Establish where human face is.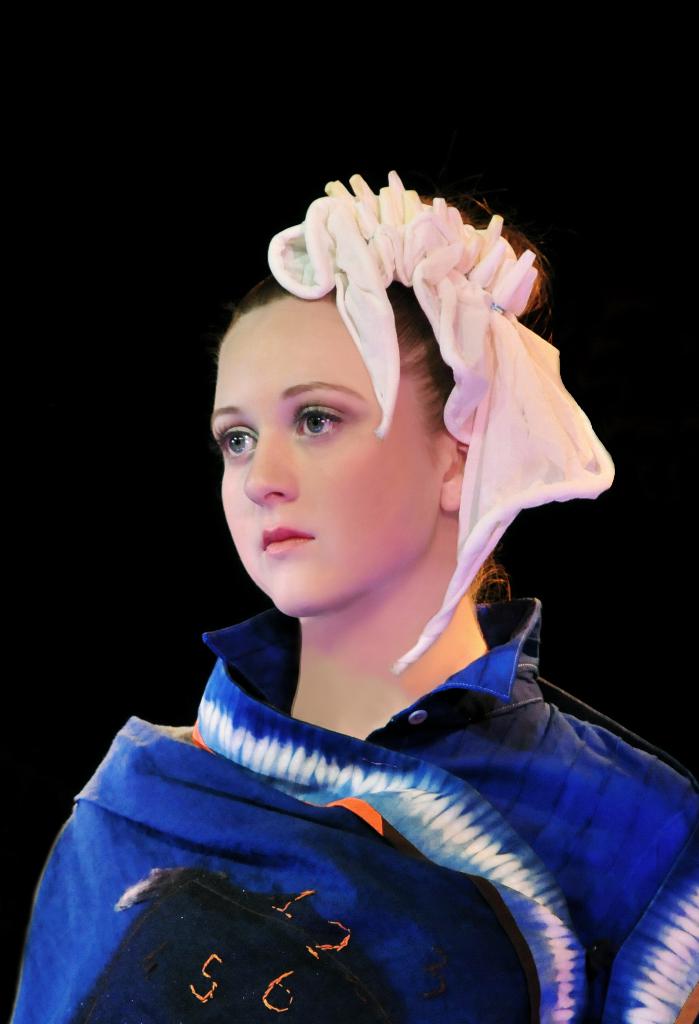
Established at bbox(209, 295, 435, 612).
